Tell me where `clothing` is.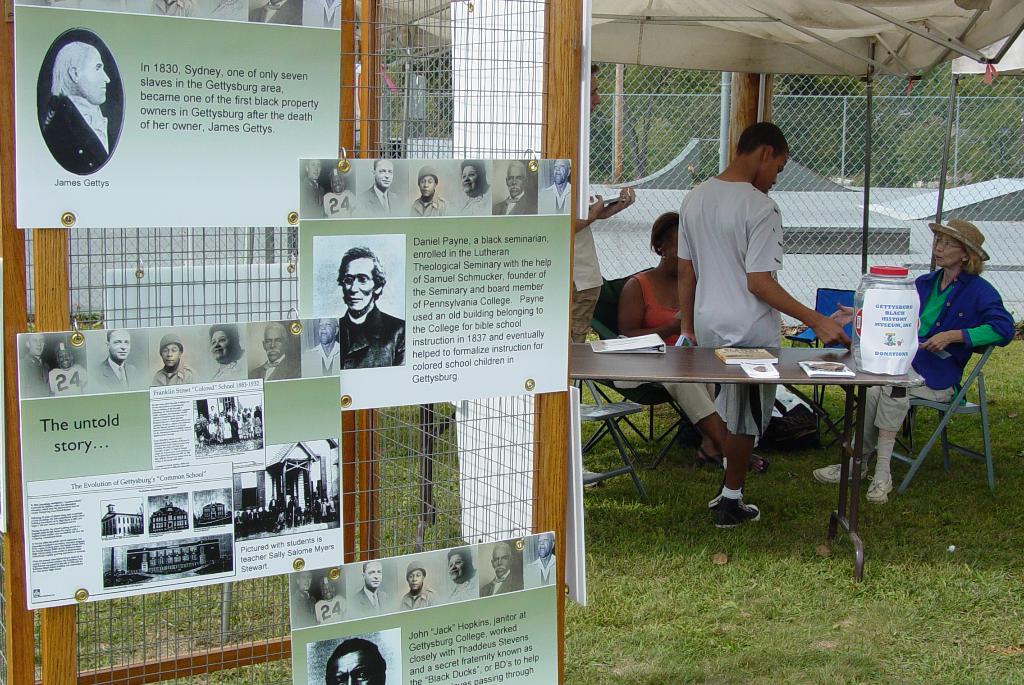
`clothing` is at crop(481, 566, 523, 602).
